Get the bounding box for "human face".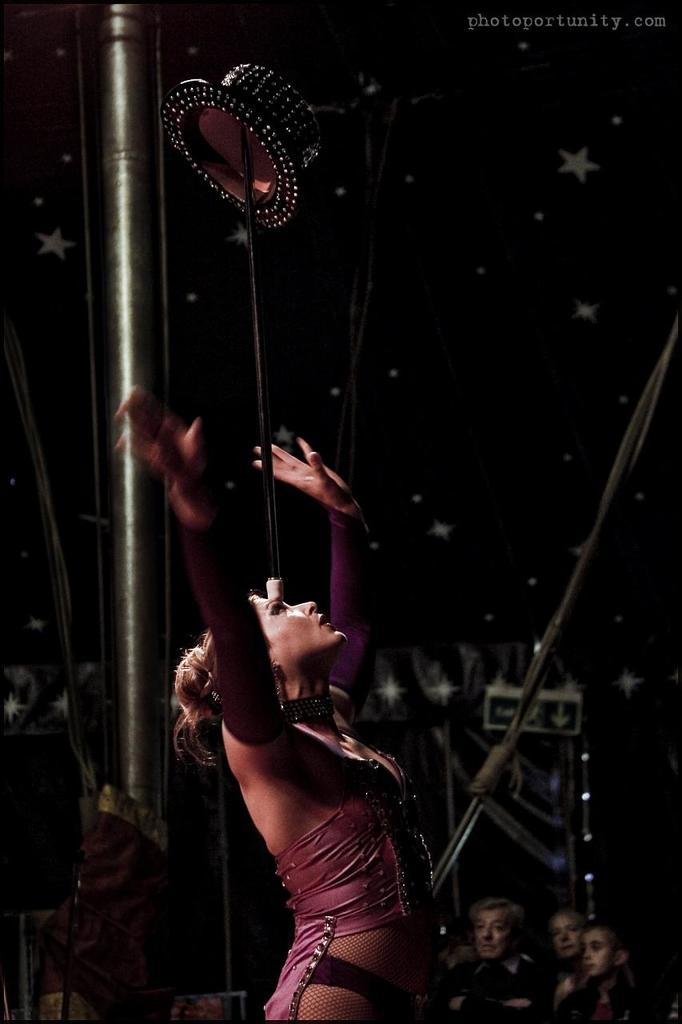
(474, 911, 512, 962).
